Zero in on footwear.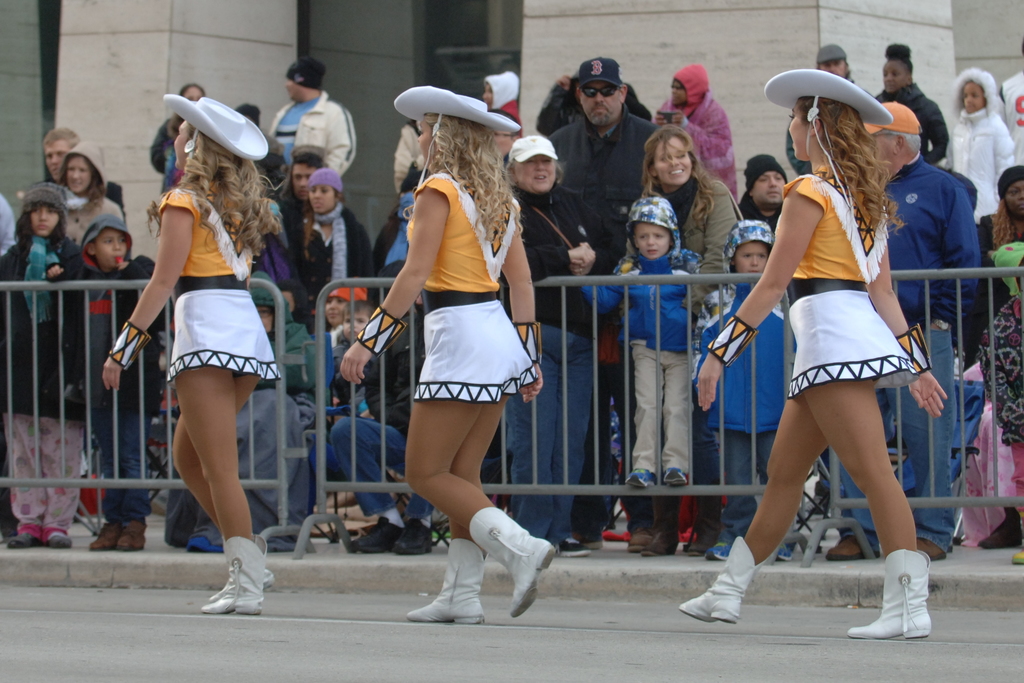
Zeroed in: <region>115, 520, 148, 551</region>.
